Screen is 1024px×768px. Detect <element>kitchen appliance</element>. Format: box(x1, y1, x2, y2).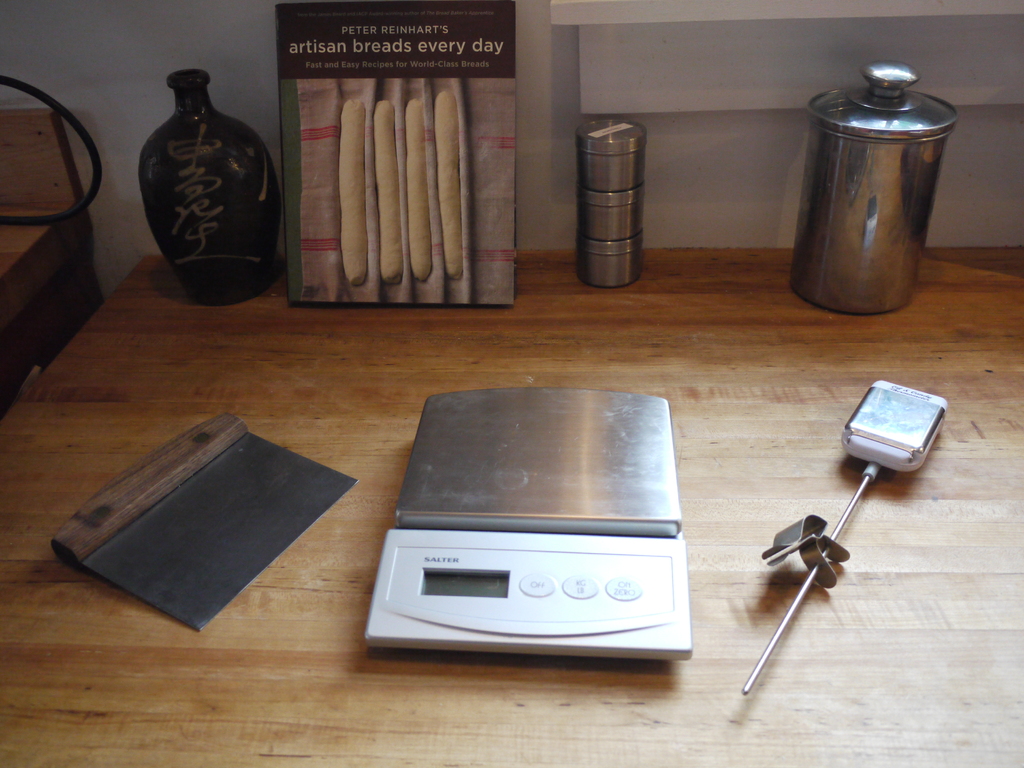
box(742, 383, 945, 692).
